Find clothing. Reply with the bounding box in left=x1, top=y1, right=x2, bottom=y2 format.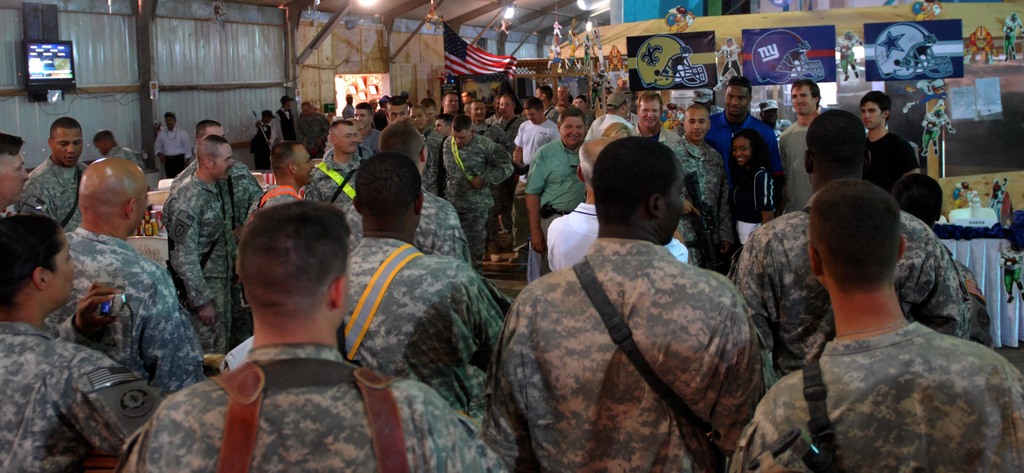
left=407, top=187, right=466, bottom=259.
